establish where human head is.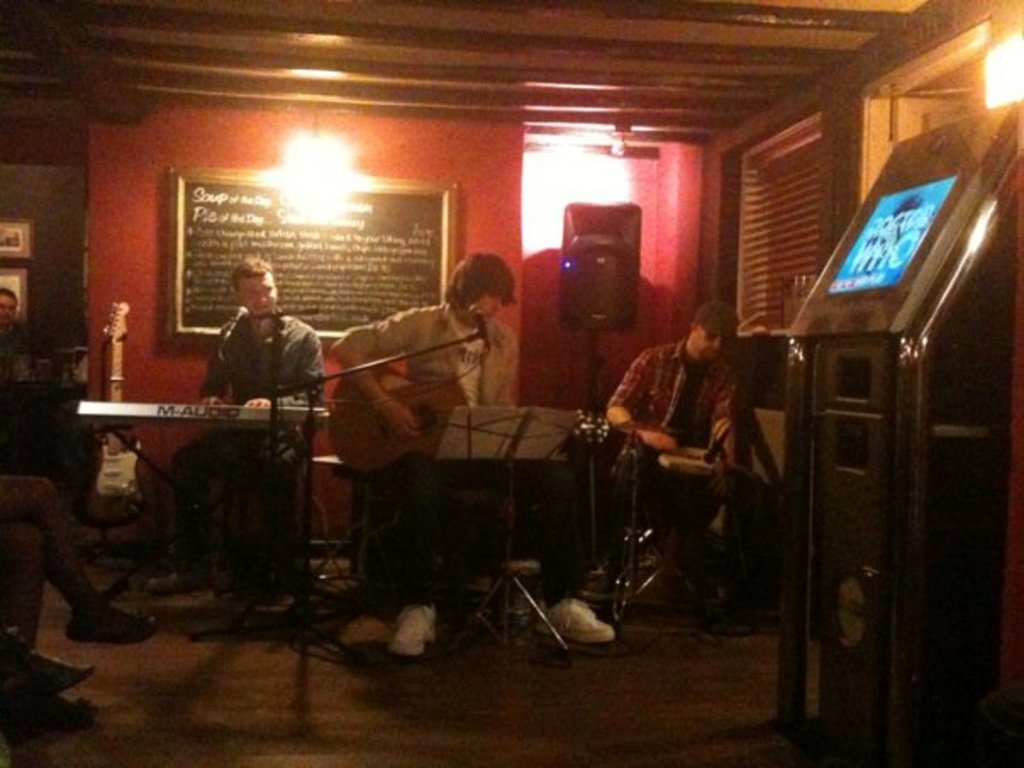
Established at [231,258,281,317].
